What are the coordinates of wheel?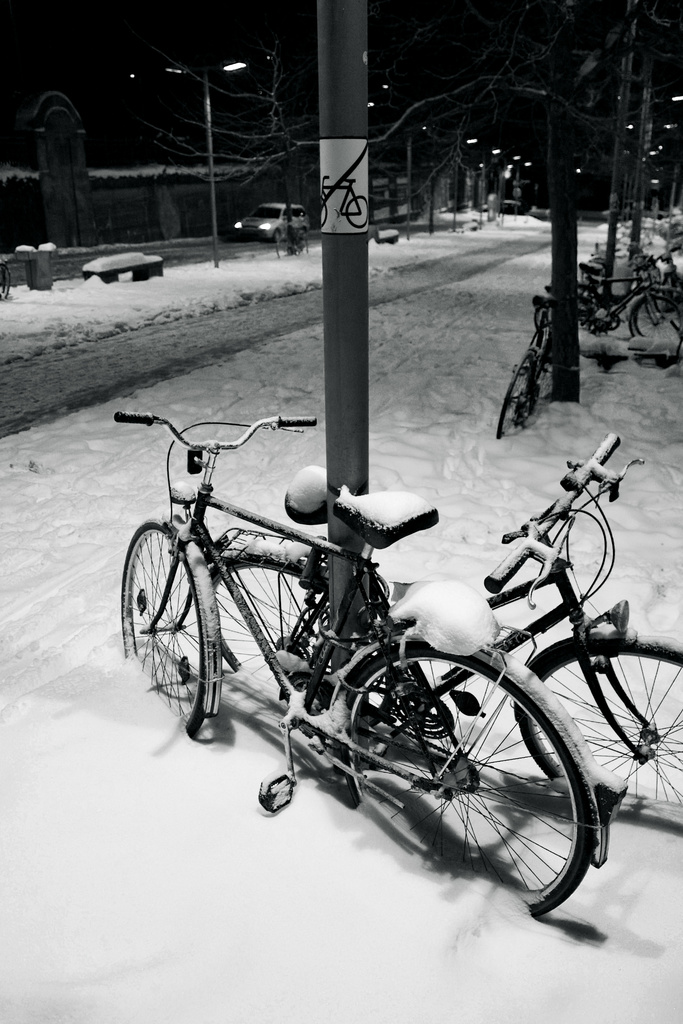
locate(326, 644, 615, 903).
